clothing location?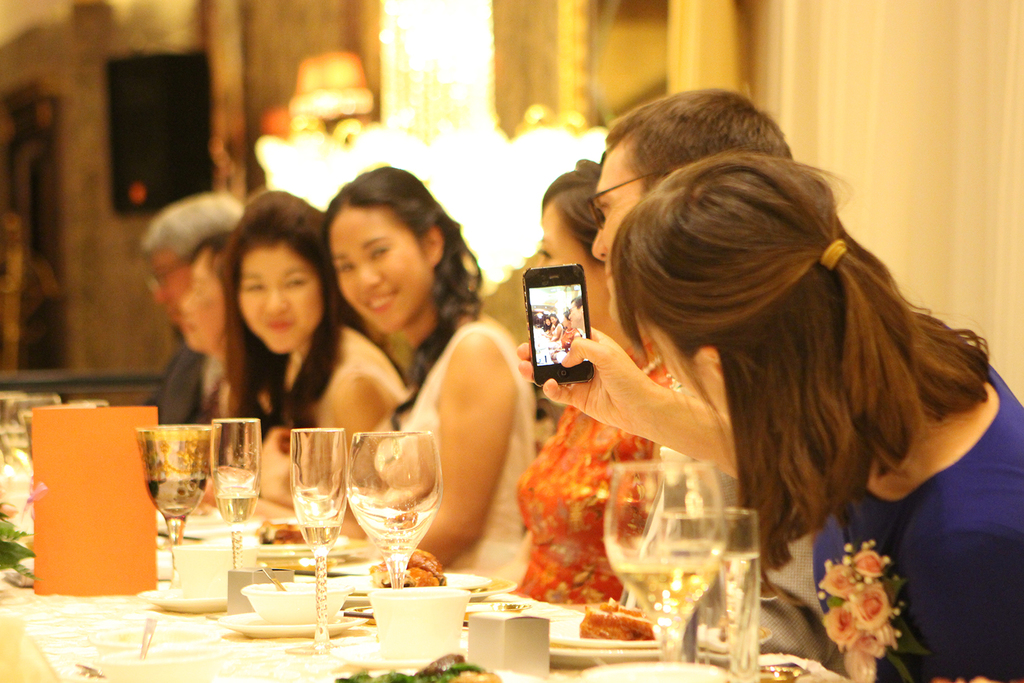
138, 348, 266, 430
